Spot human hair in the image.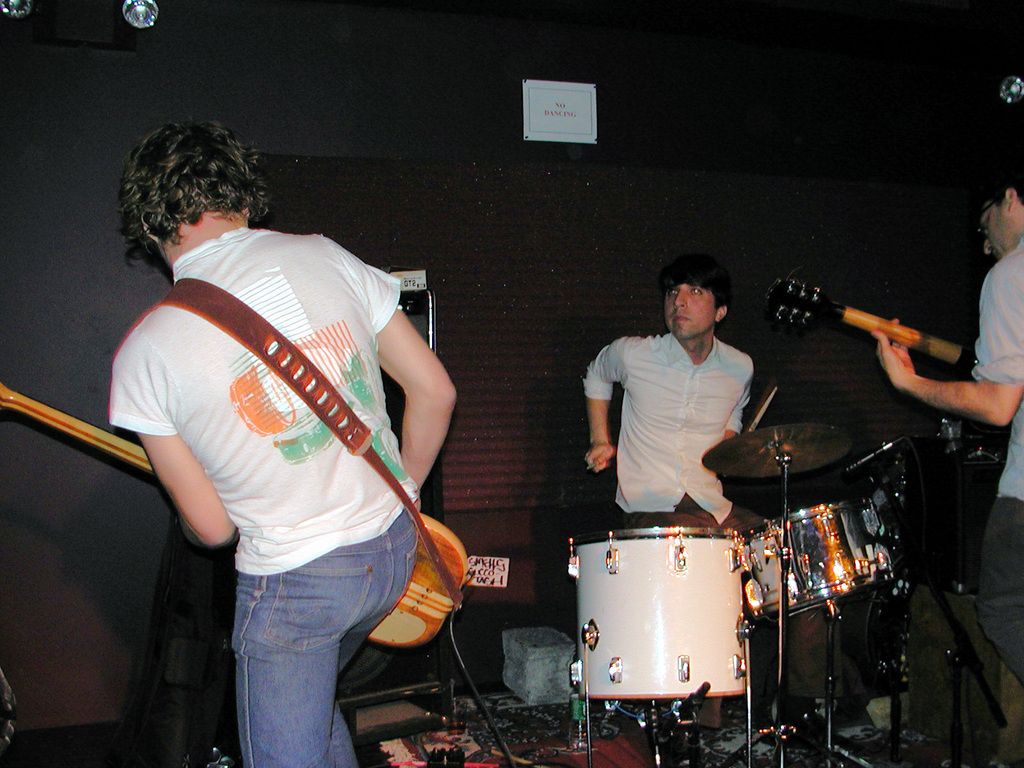
human hair found at x1=657, y1=260, x2=722, y2=308.
